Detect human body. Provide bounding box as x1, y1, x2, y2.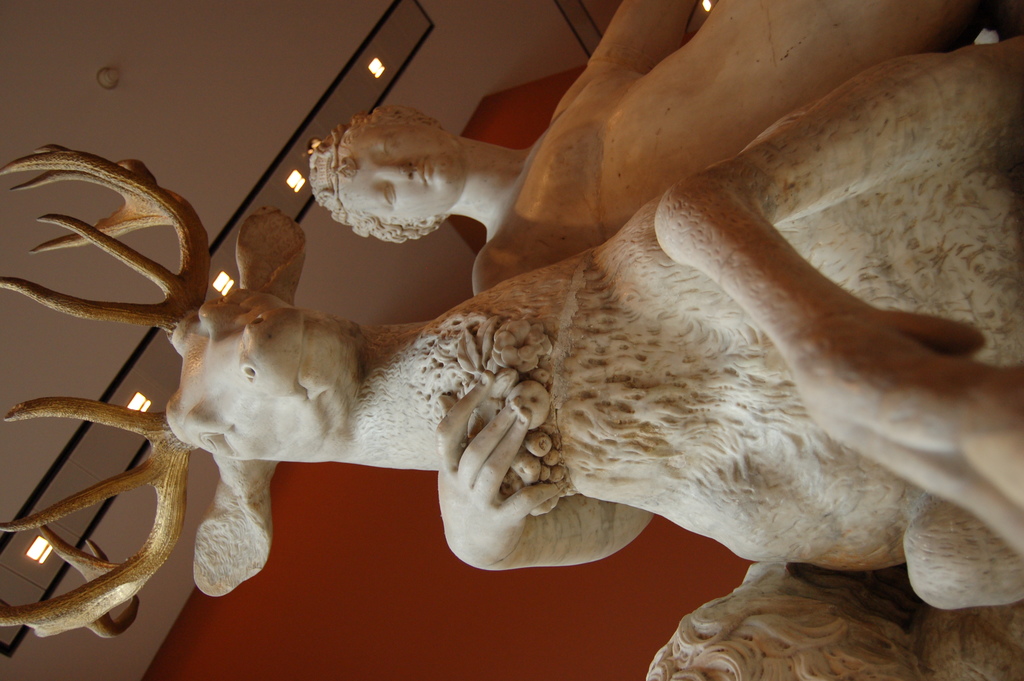
308, 0, 987, 574.
